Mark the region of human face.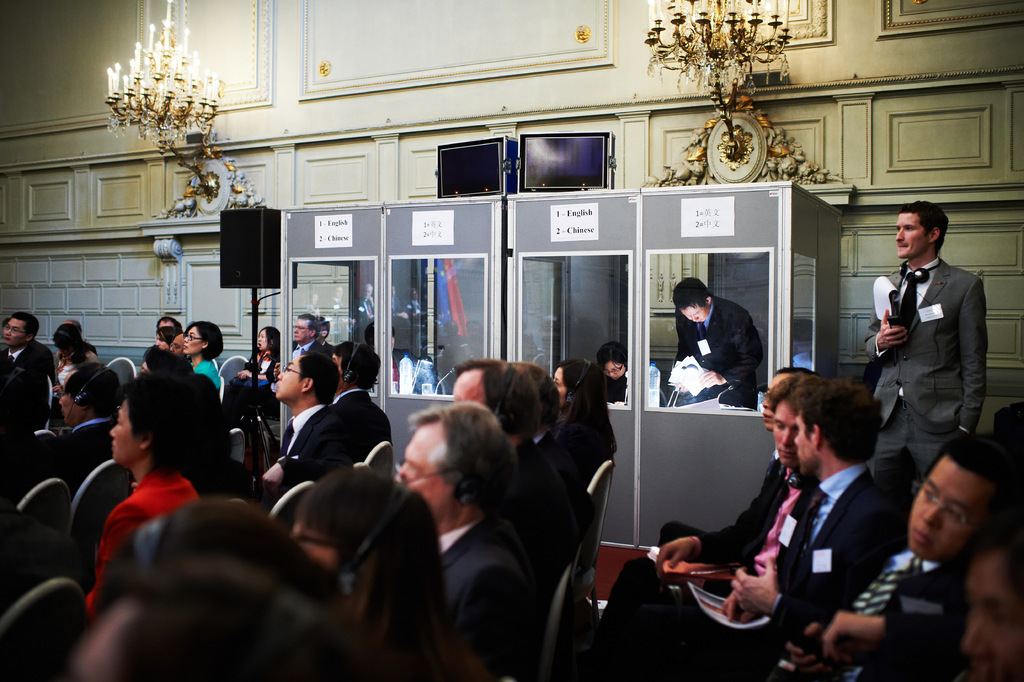
Region: <box>185,328,202,351</box>.
